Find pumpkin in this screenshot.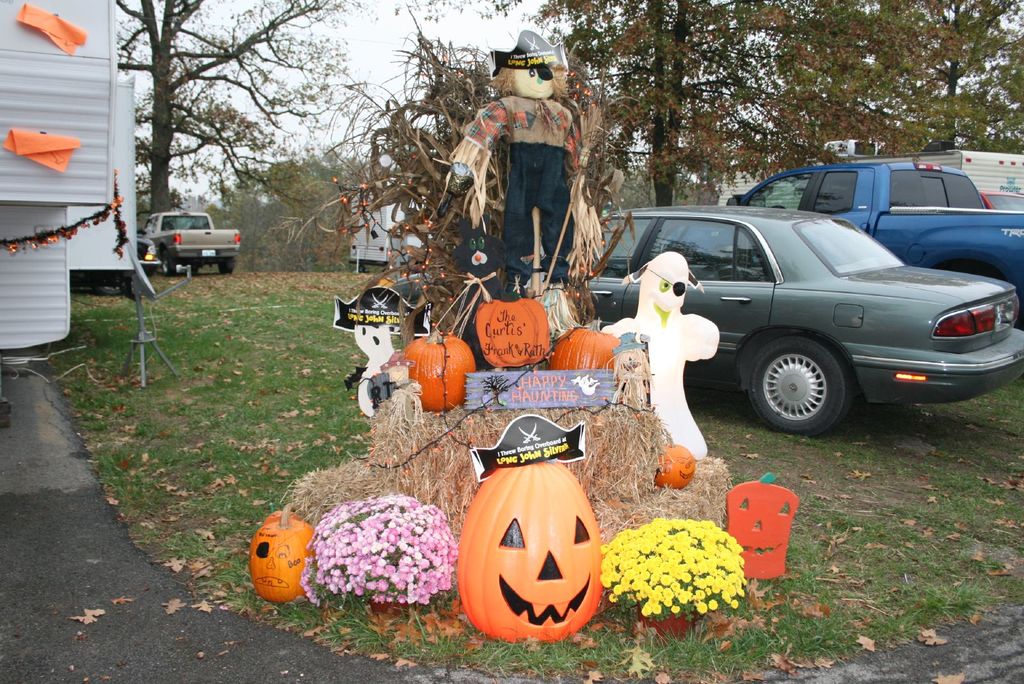
The bounding box for pumpkin is crop(726, 471, 802, 580).
